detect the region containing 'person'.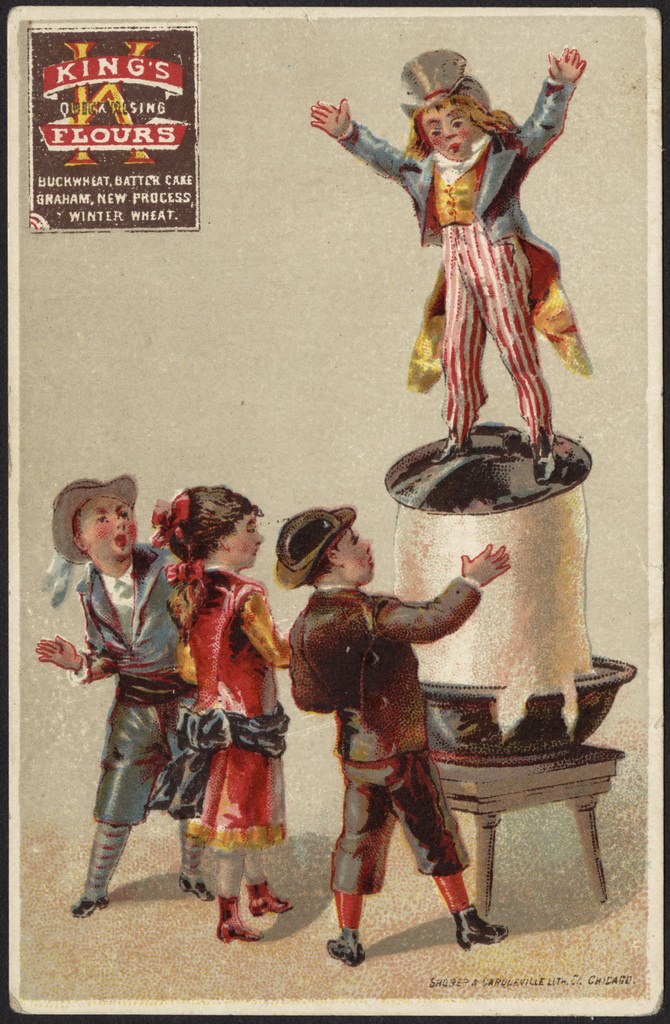
(307,48,587,486).
